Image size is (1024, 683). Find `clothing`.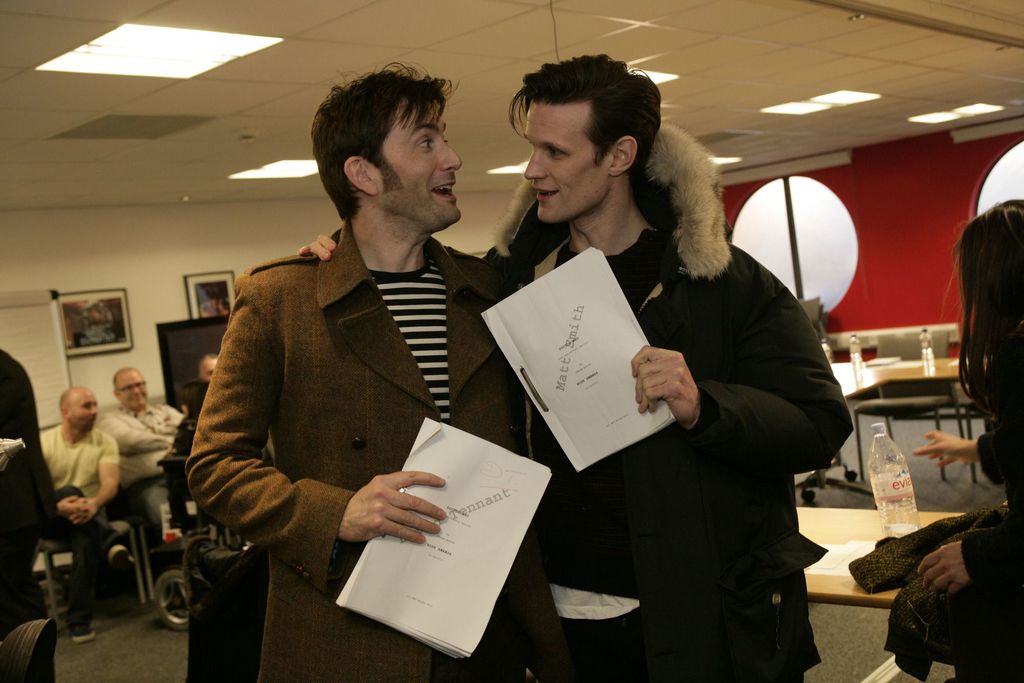
x1=105 y1=396 x2=189 y2=536.
